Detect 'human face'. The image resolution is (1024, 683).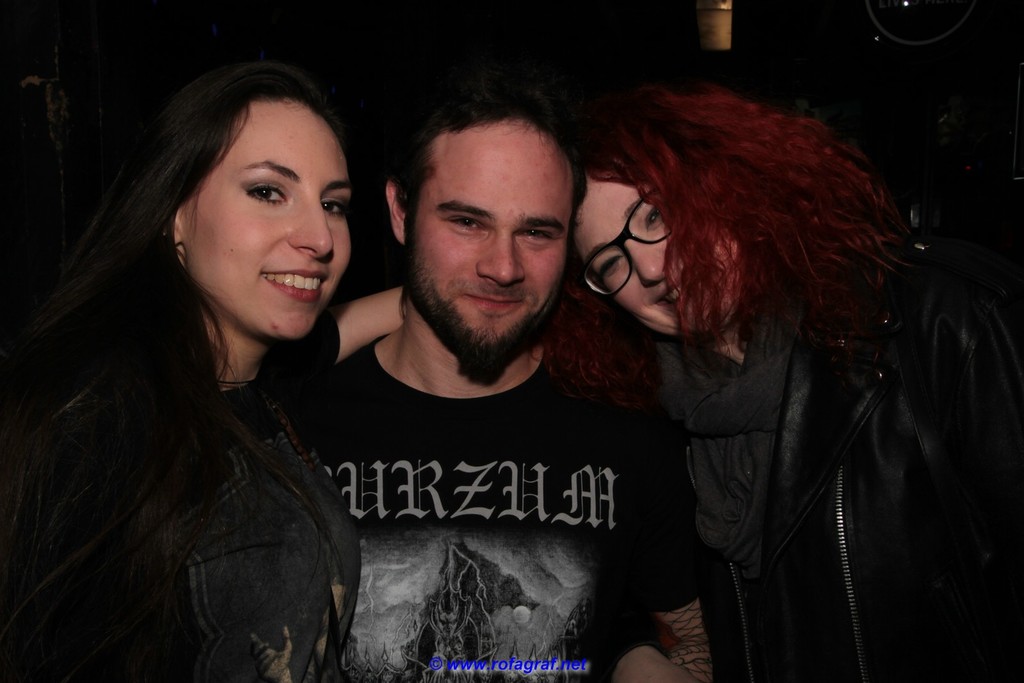
x1=419 y1=132 x2=573 y2=339.
